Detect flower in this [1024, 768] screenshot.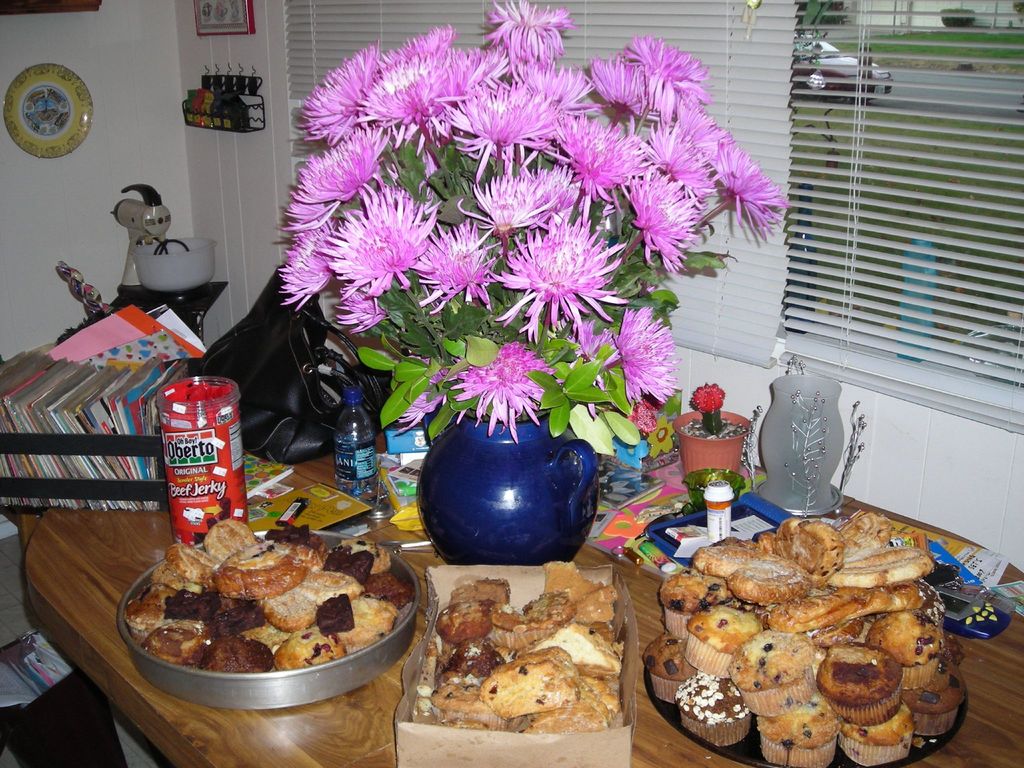
Detection: locate(275, 214, 346, 312).
